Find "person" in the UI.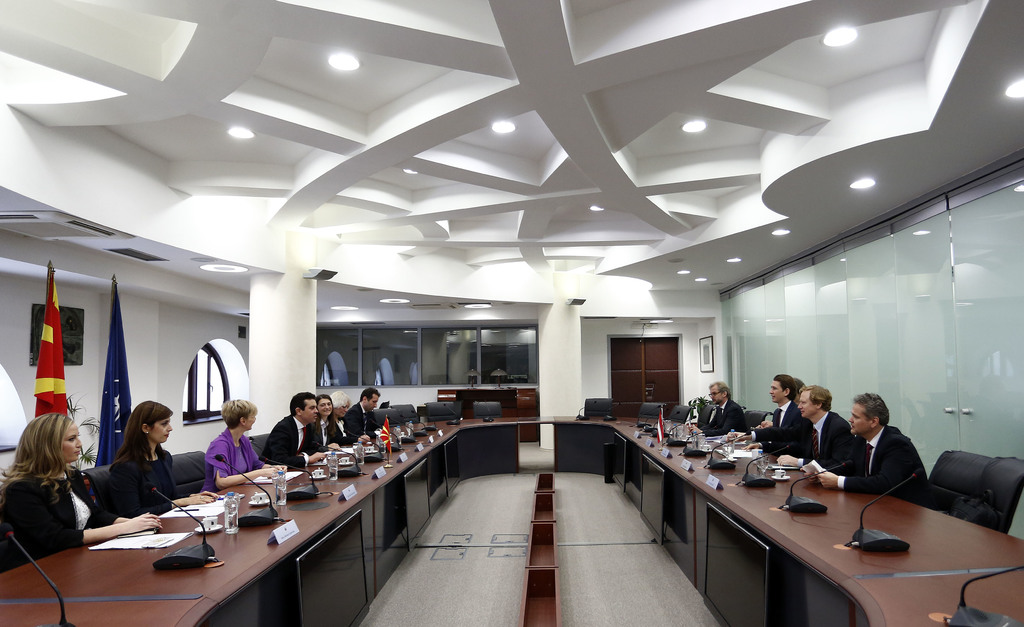
UI element at <box>342,388,383,445</box>.
